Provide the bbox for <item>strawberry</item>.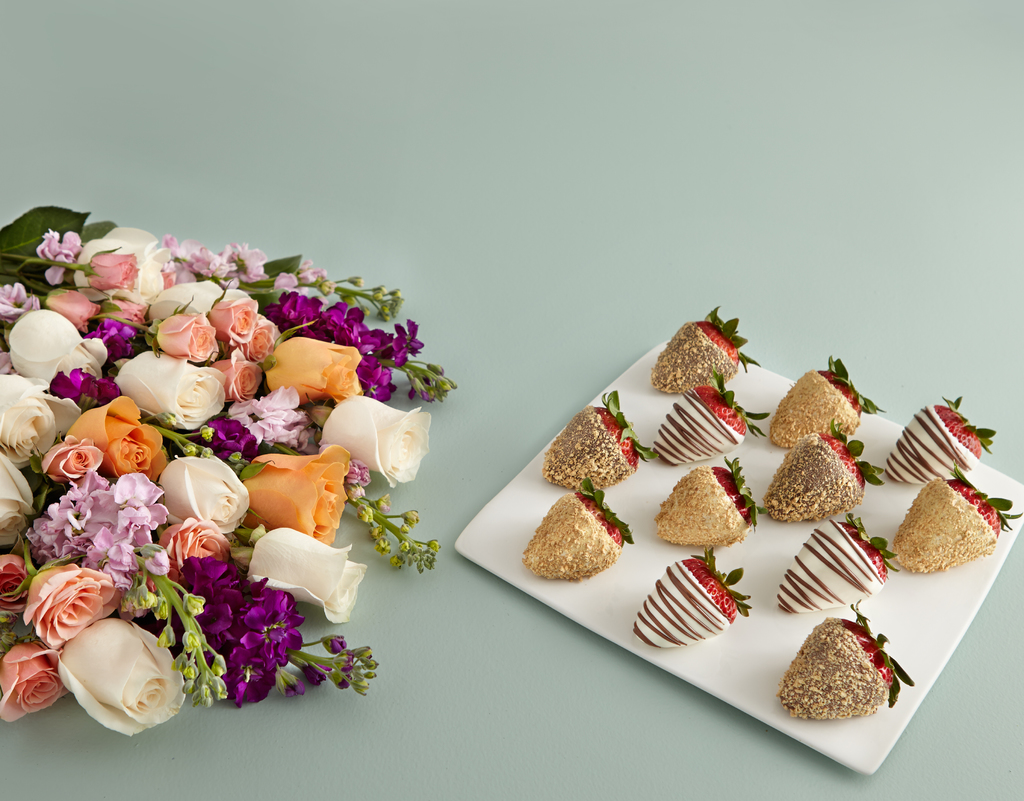
rect(657, 458, 769, 547).
